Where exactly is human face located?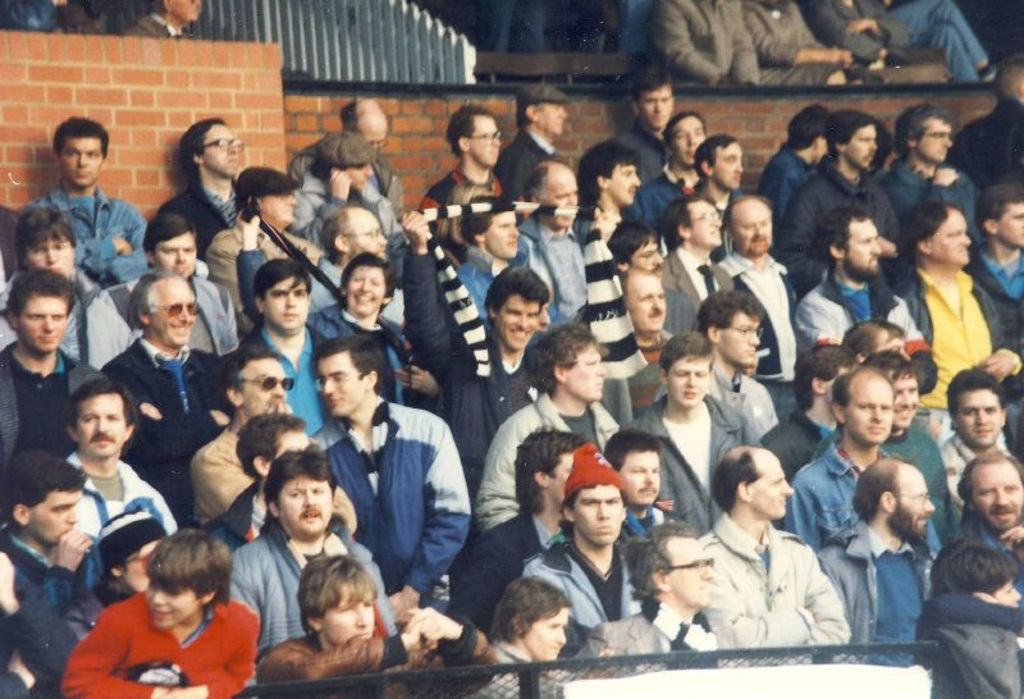
Its bounding box is (x1=262, y1=275, x2=308, y2=333).
